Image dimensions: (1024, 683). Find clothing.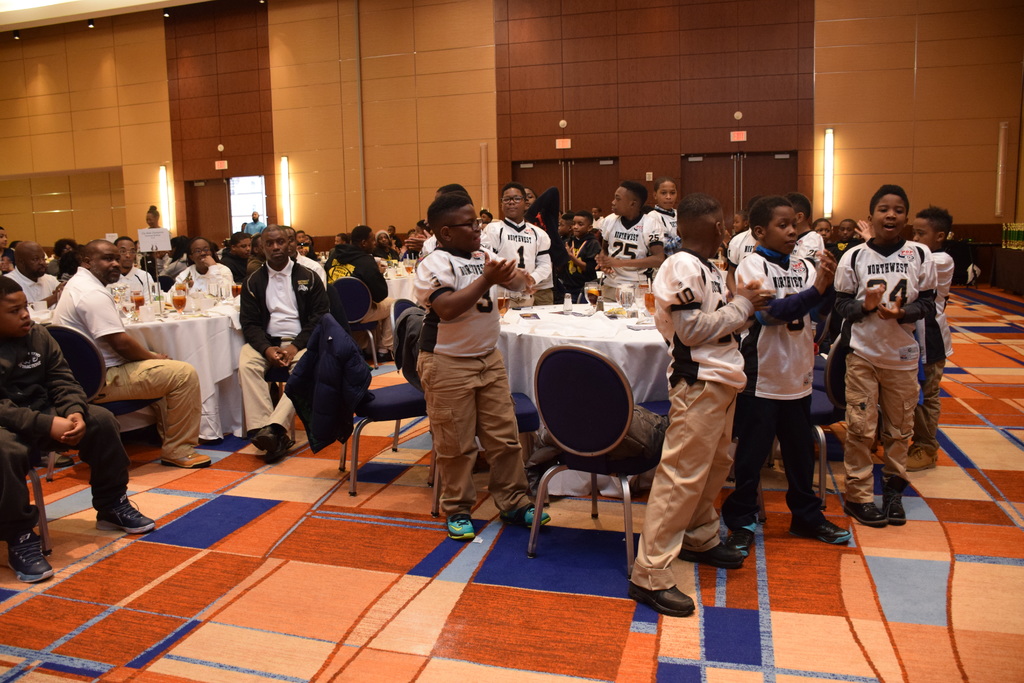
select_region(0, 320, 131, 543).
